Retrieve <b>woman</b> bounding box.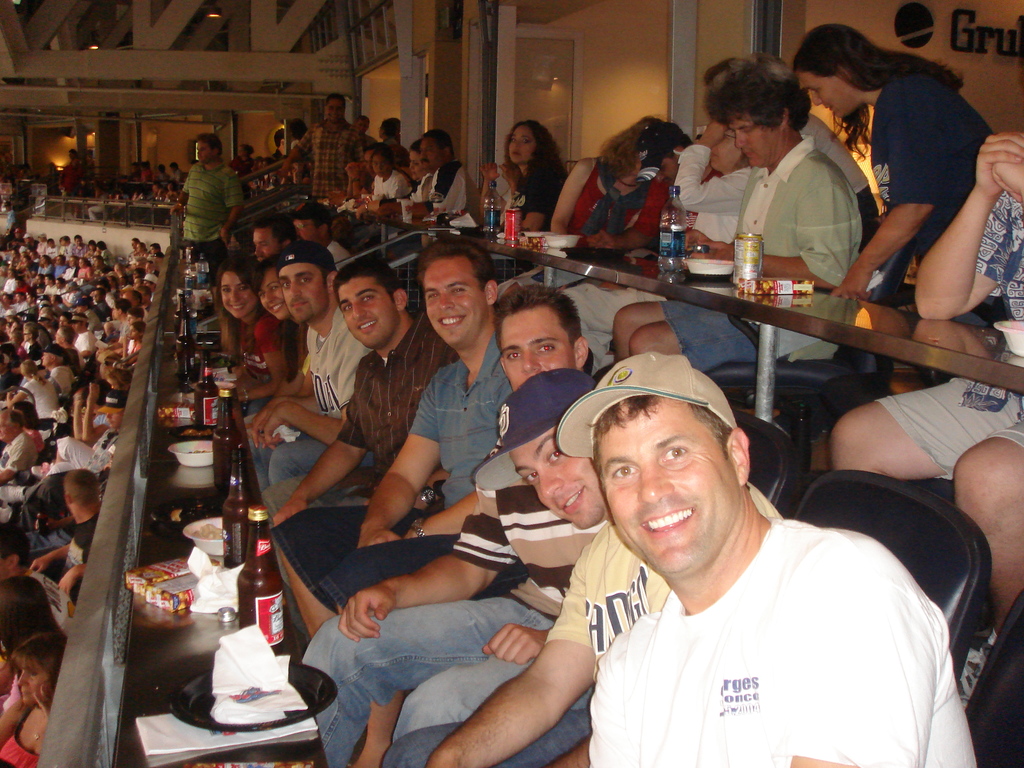
Bounding box: box=[29, 273, 47, 294].
